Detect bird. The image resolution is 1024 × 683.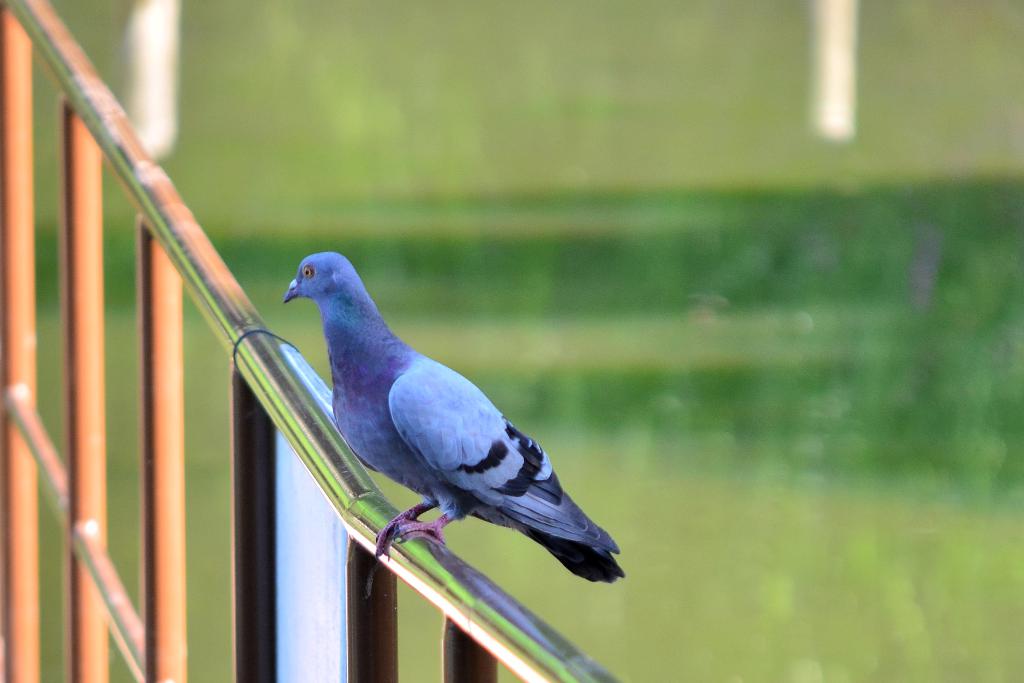
{"x1": 252, "y1": 247, "x2": 628, "y2": 586}.
